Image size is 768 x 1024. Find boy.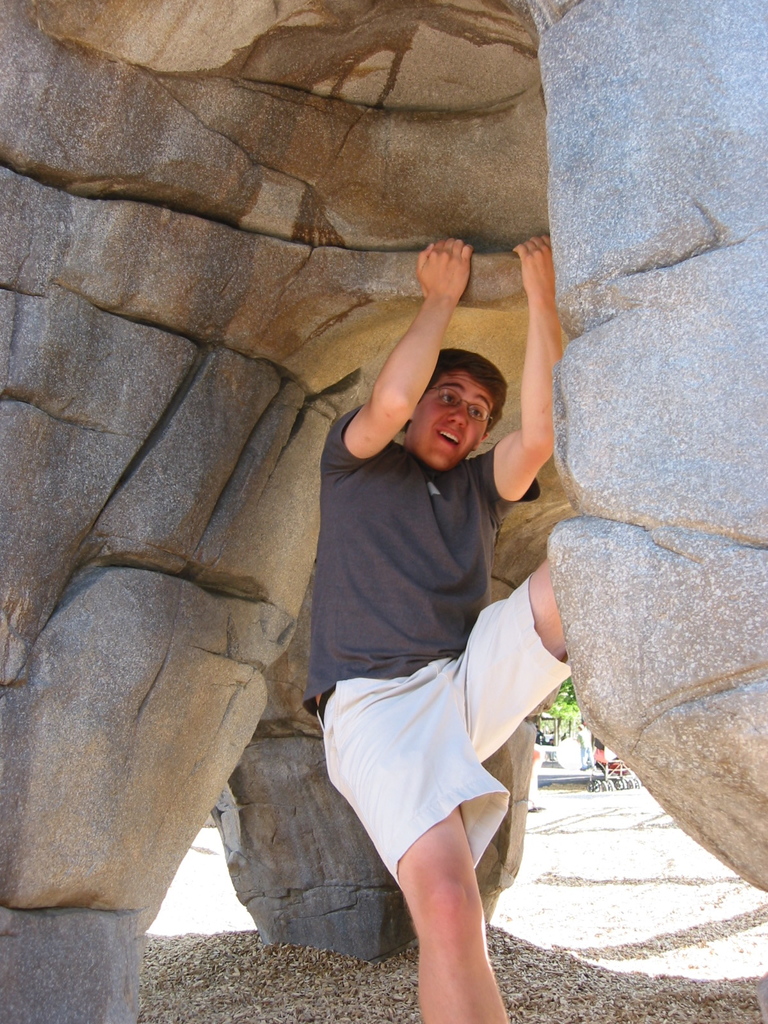
295,229,571,1023.
